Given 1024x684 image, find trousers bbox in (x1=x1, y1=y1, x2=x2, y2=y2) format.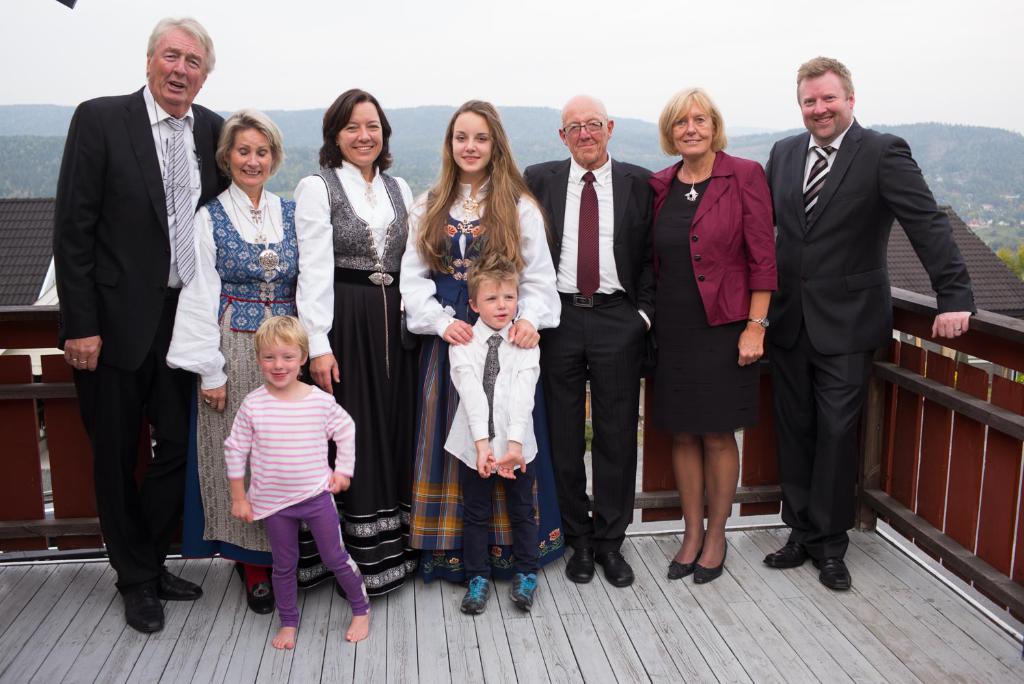
(x1=773, y1=315, x2=871, y2=558).
